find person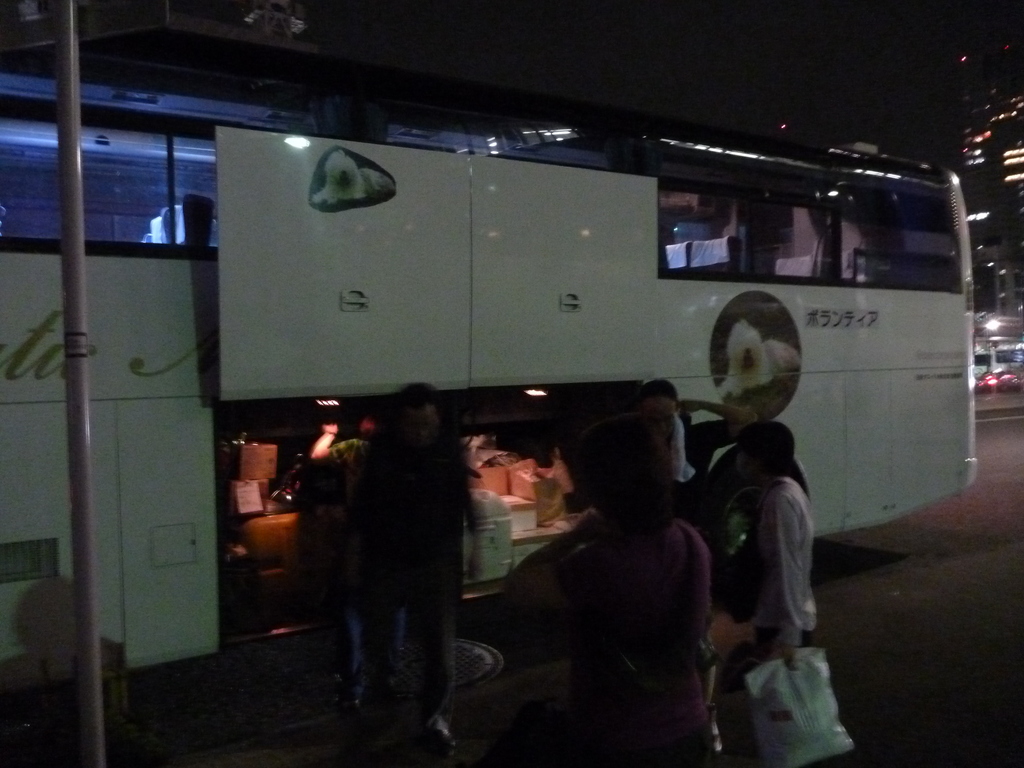
731/415/820/767
